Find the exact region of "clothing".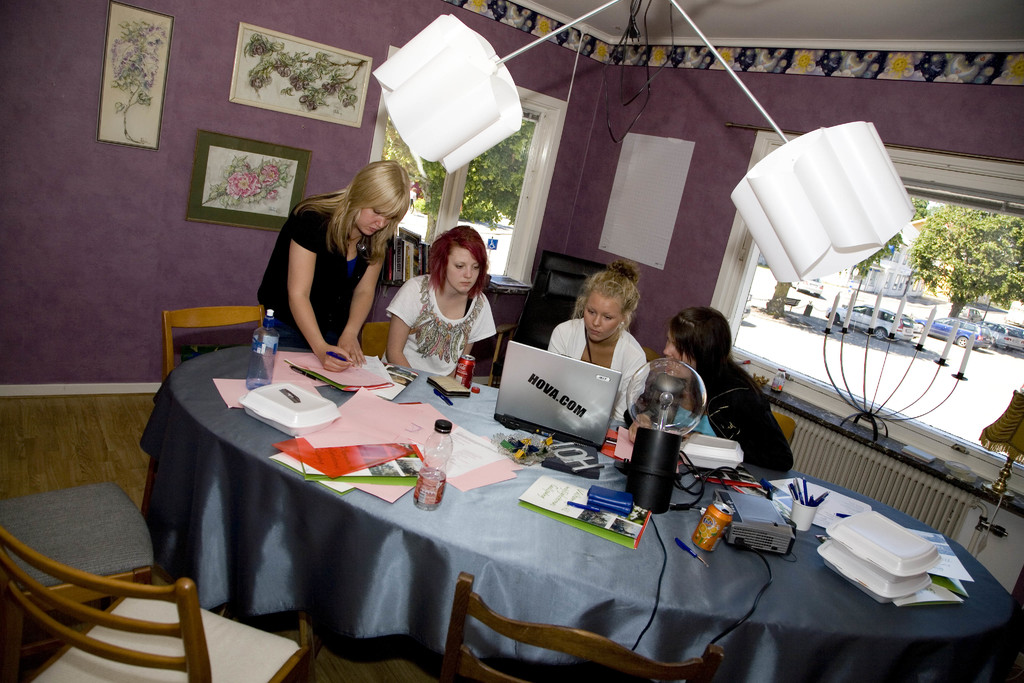
Exact region: crop(548, 314, 650, 429).
